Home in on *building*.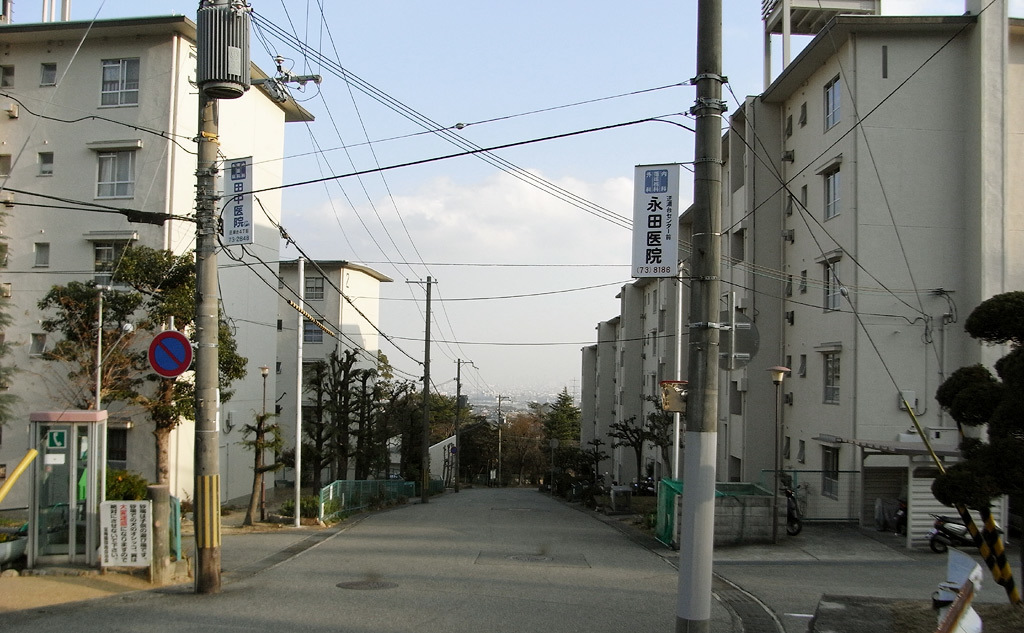
Homed in at <box>279,262,385,481</box>.
